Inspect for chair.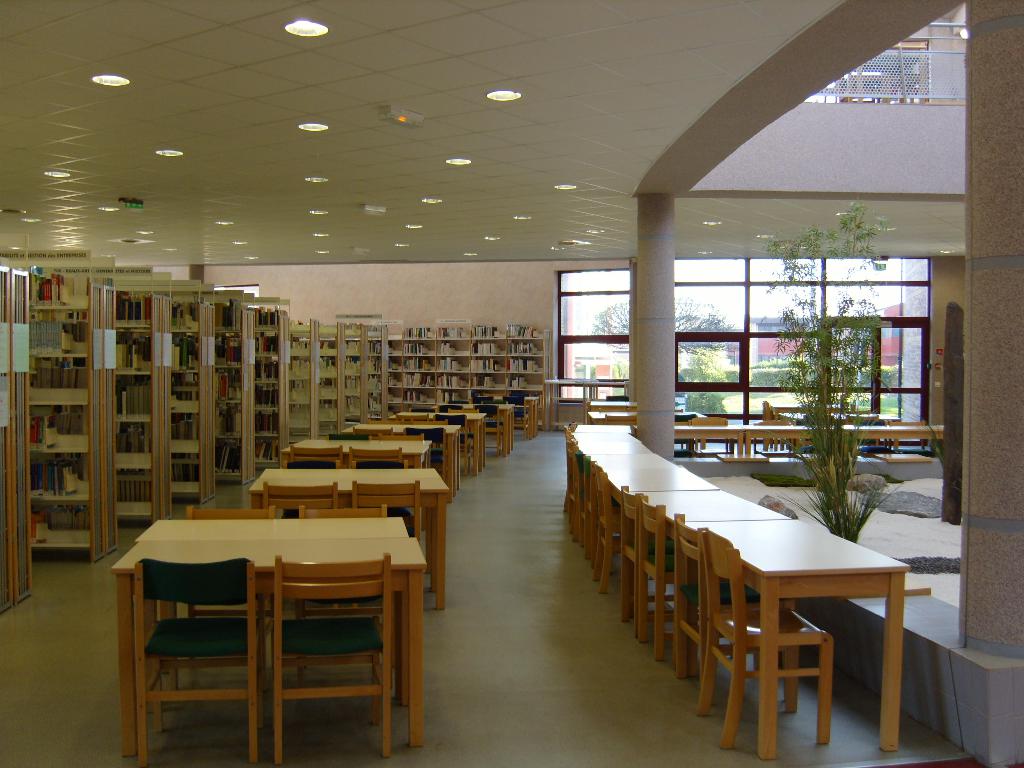
Inspection: 413/402/436/413.
